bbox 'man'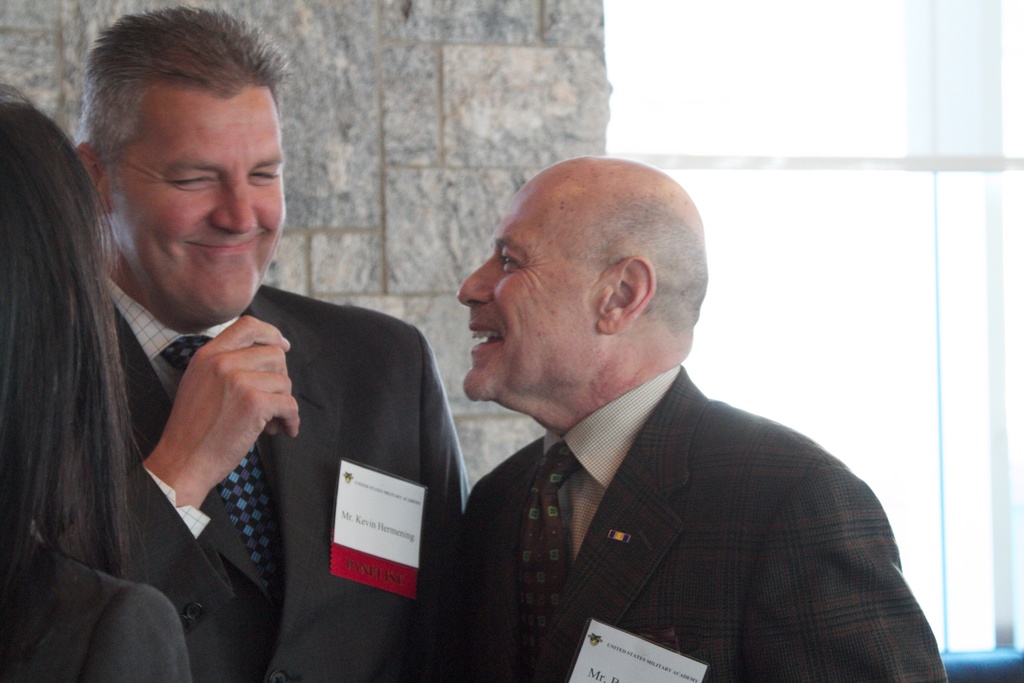
(x1=38, y1=0, x2=473, y2=682)
